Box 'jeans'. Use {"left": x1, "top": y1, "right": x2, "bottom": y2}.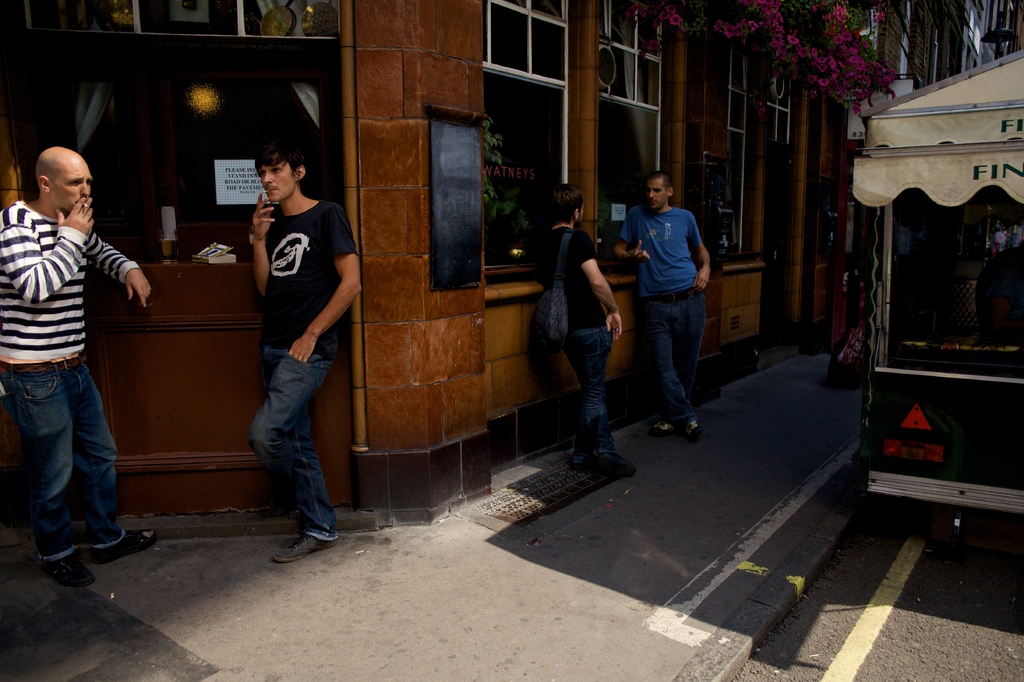
{"left": 649, "top": 286, "right": 708, "bottom": 416}.
